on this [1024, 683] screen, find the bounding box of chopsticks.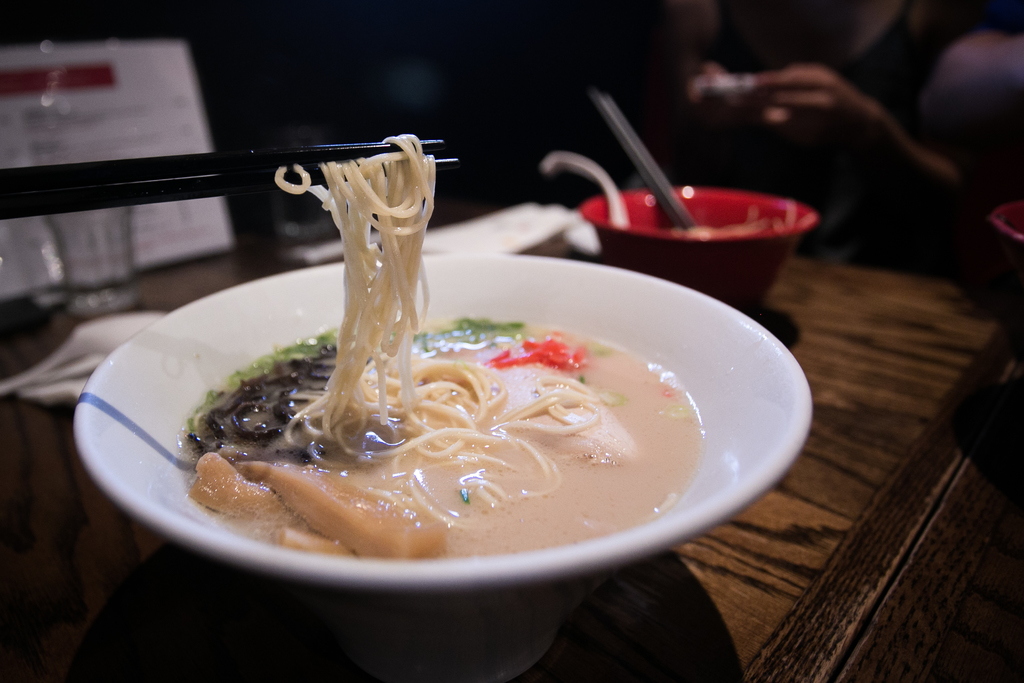
Bounding box: {"x1": 594, "y1": 90, "x2": 692, "y2": 228}.
